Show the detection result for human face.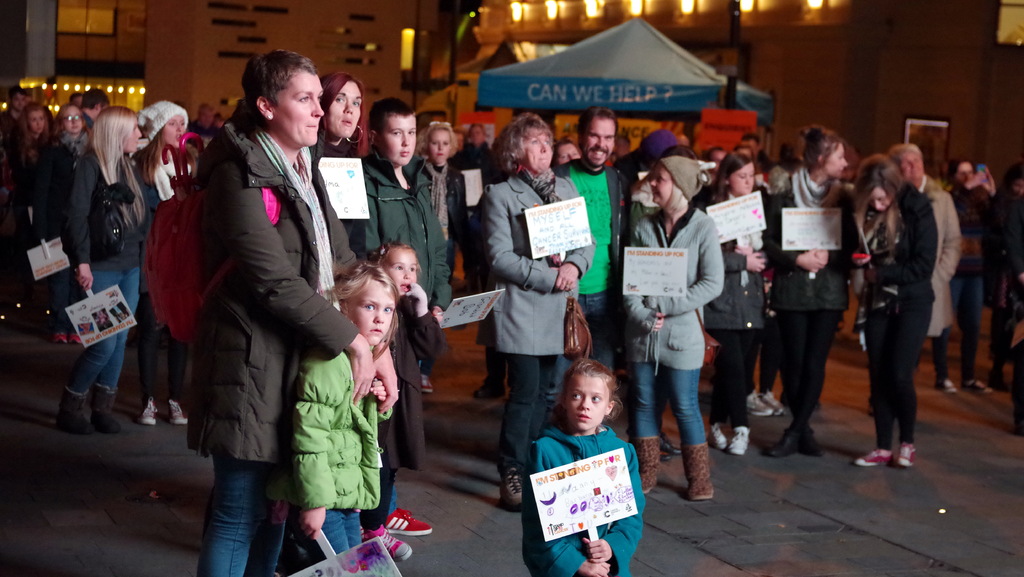
Rect(566, 373, 607, 432).
